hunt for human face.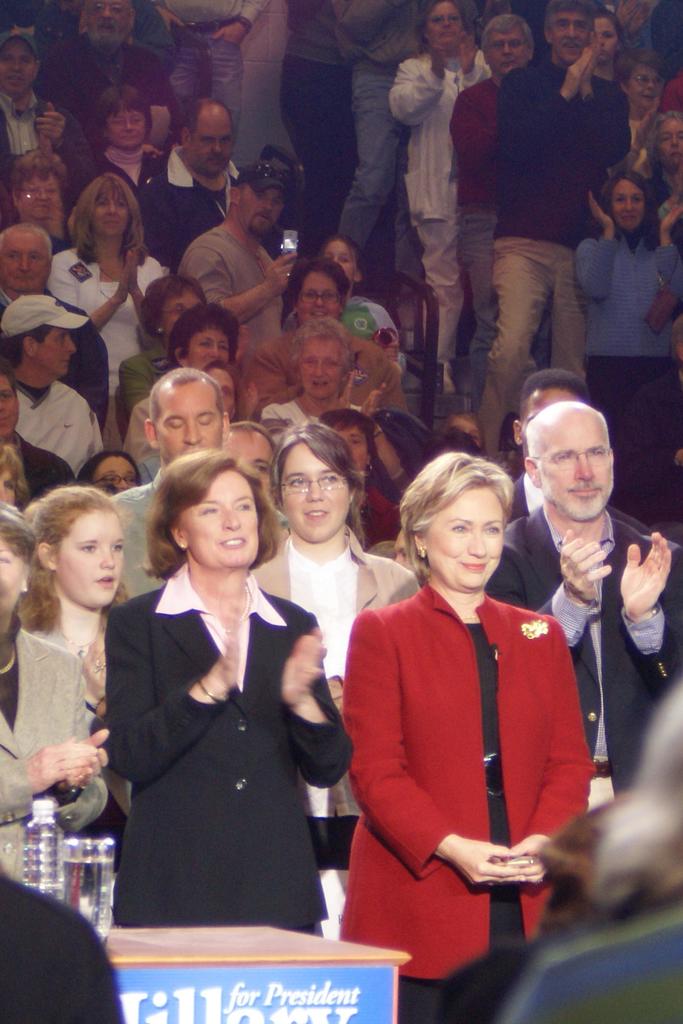
Hunted down at 300/326/353/393.
